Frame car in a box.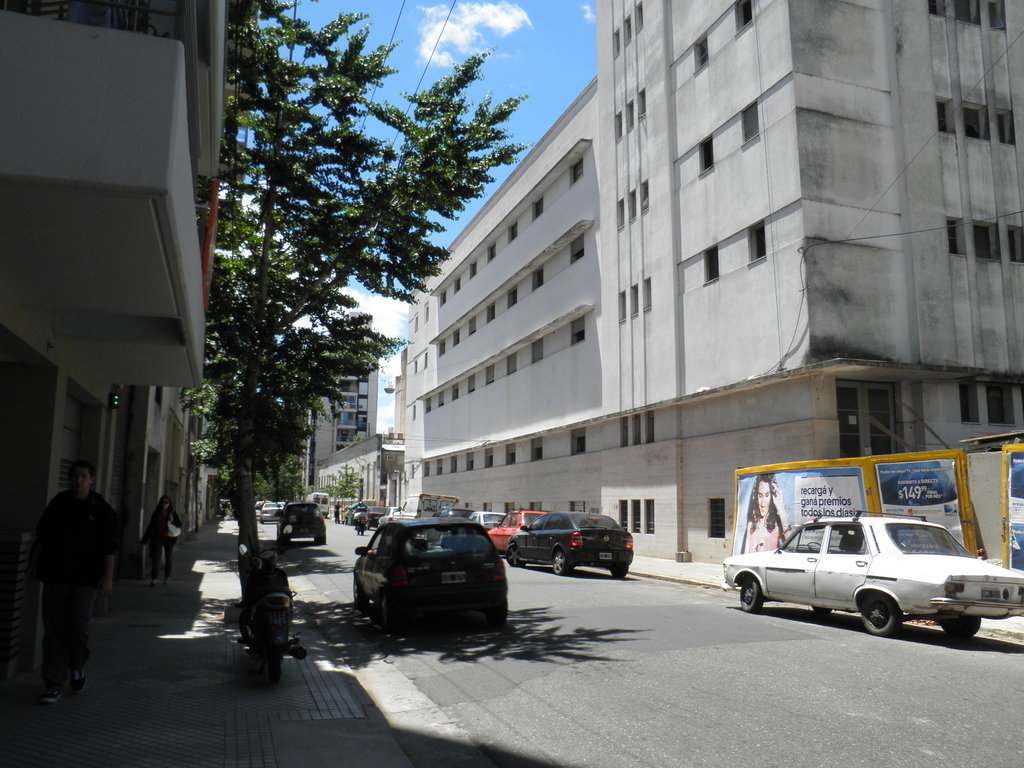
<region>374, 504, 405, 528</region>.
